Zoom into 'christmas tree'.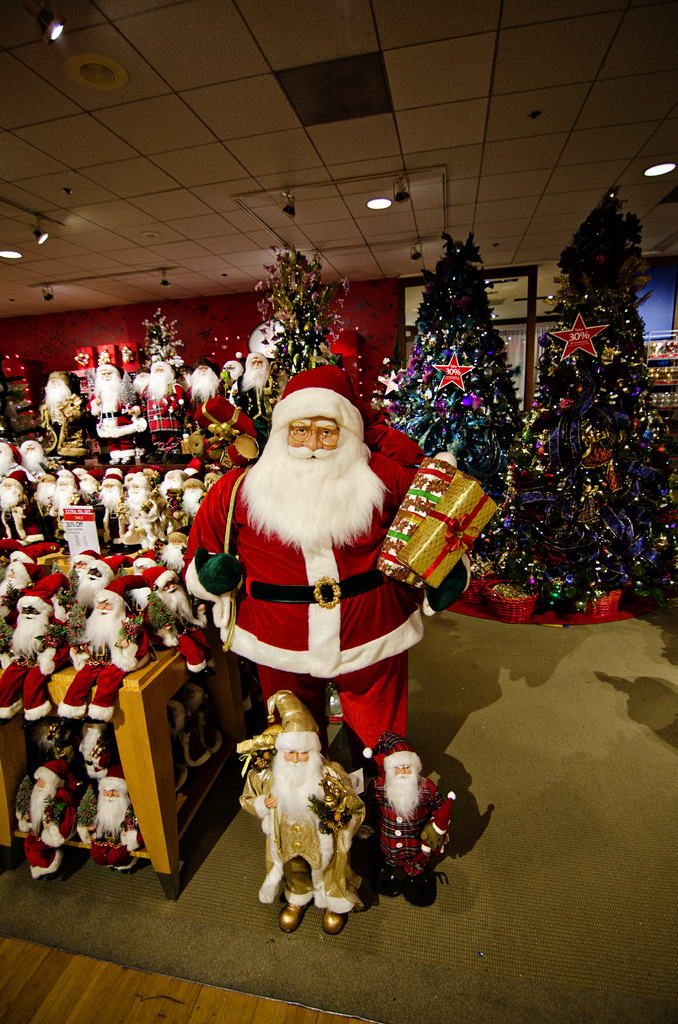
Zoom target: <box>12,776,35,817</box>.
